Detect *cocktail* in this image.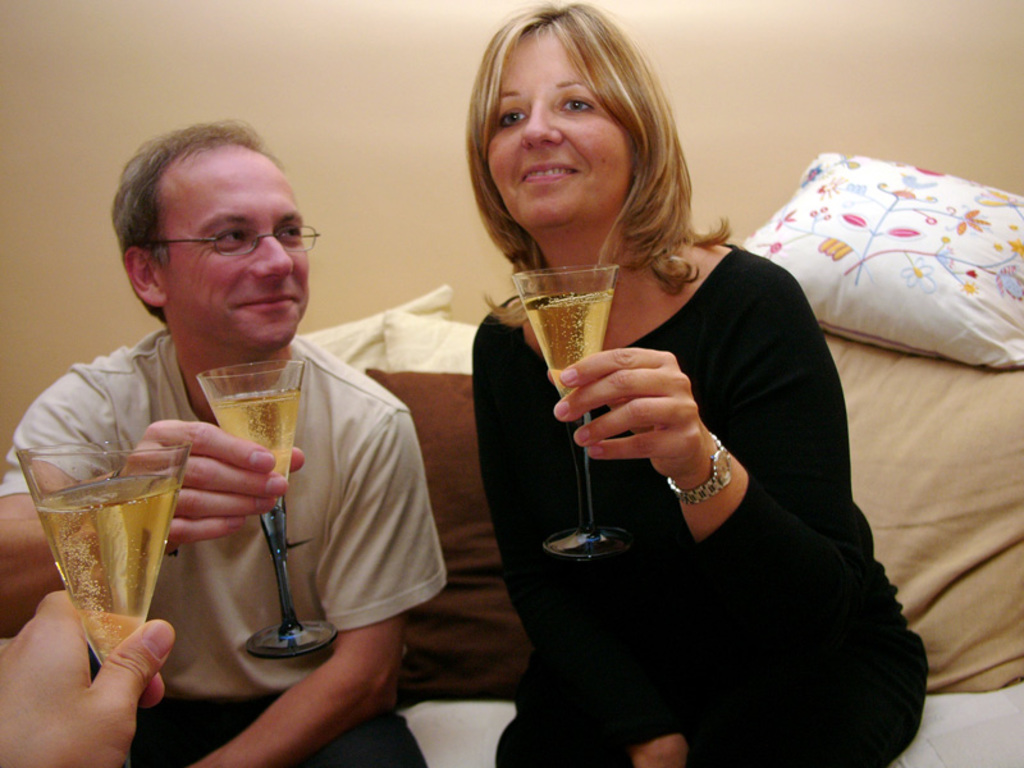
Detection: 508 265 630 562.
